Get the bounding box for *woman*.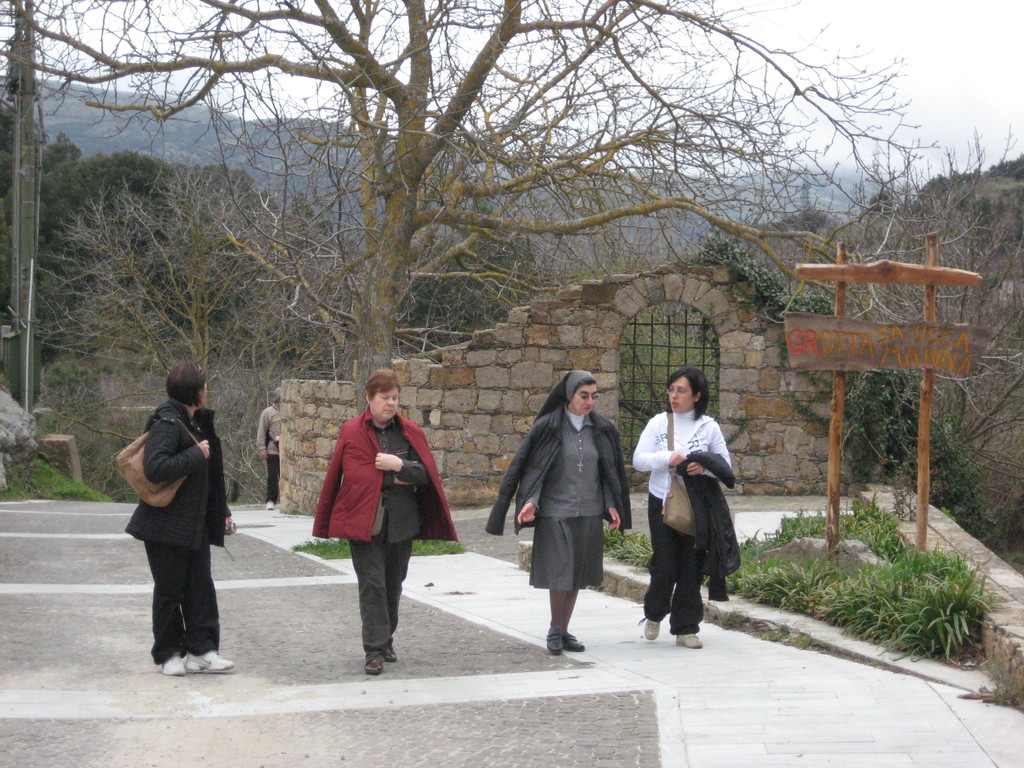
<bbox>517, 375, 625, 654</bbox>.
